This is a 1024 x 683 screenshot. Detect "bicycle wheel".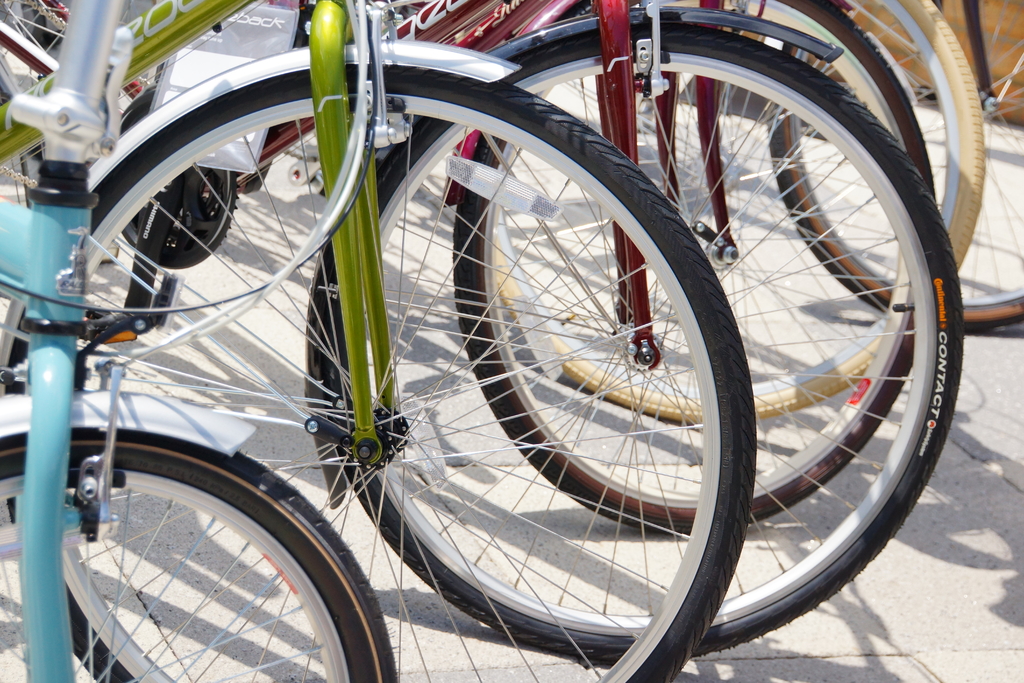
(left=0, top=63, right=760, bottom=682).
